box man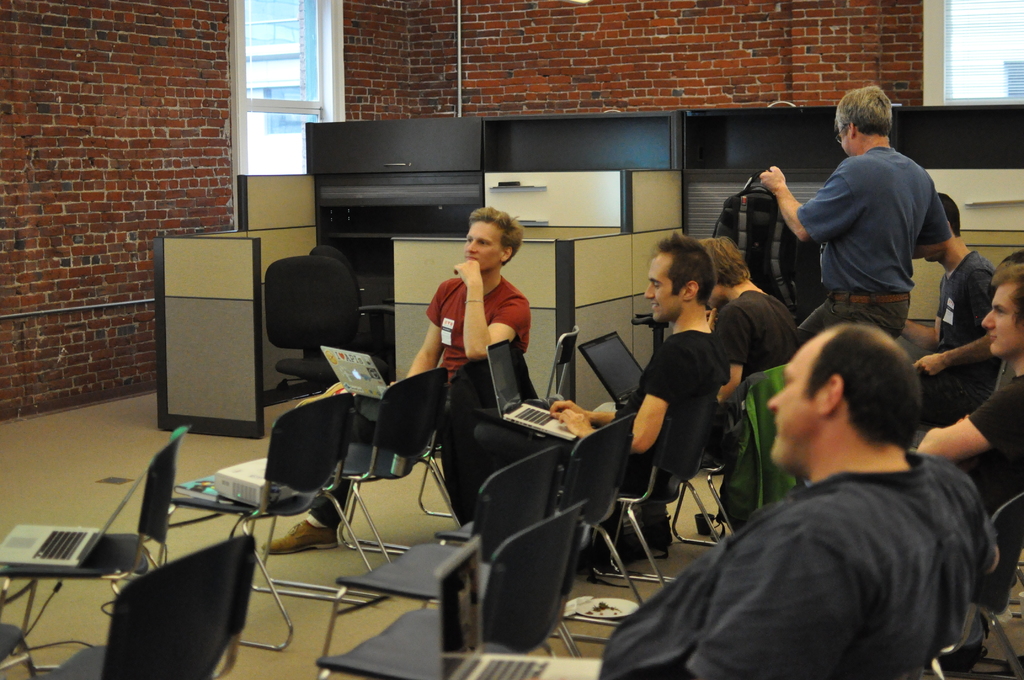
x1=920, y1=193, x2=995, y2=349
